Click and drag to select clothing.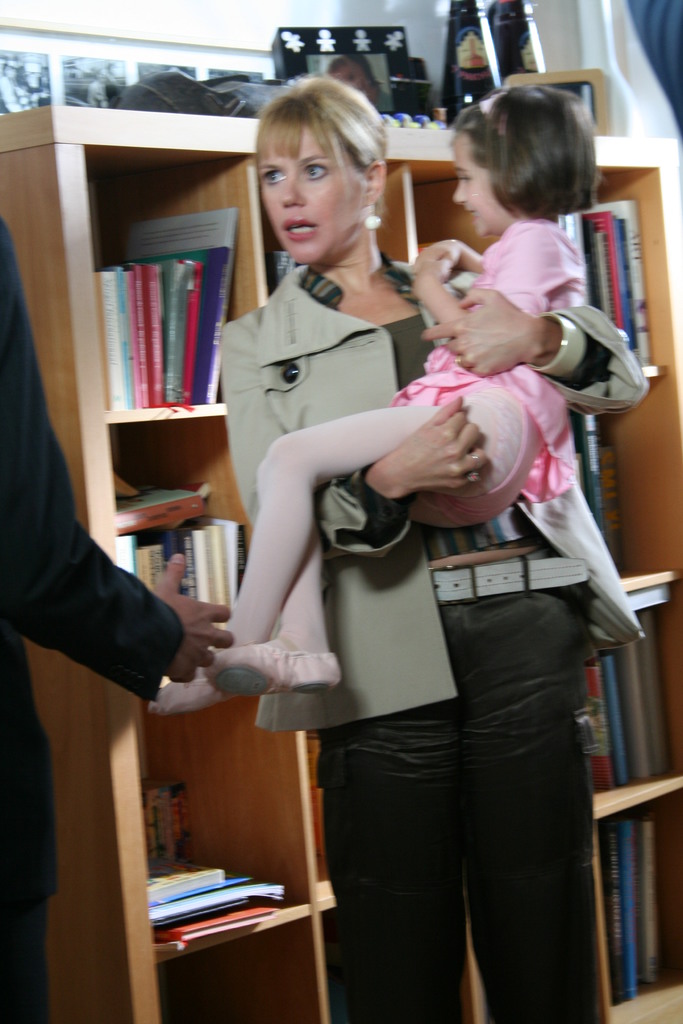
Selection: box=[386, 220, 588, 531].
